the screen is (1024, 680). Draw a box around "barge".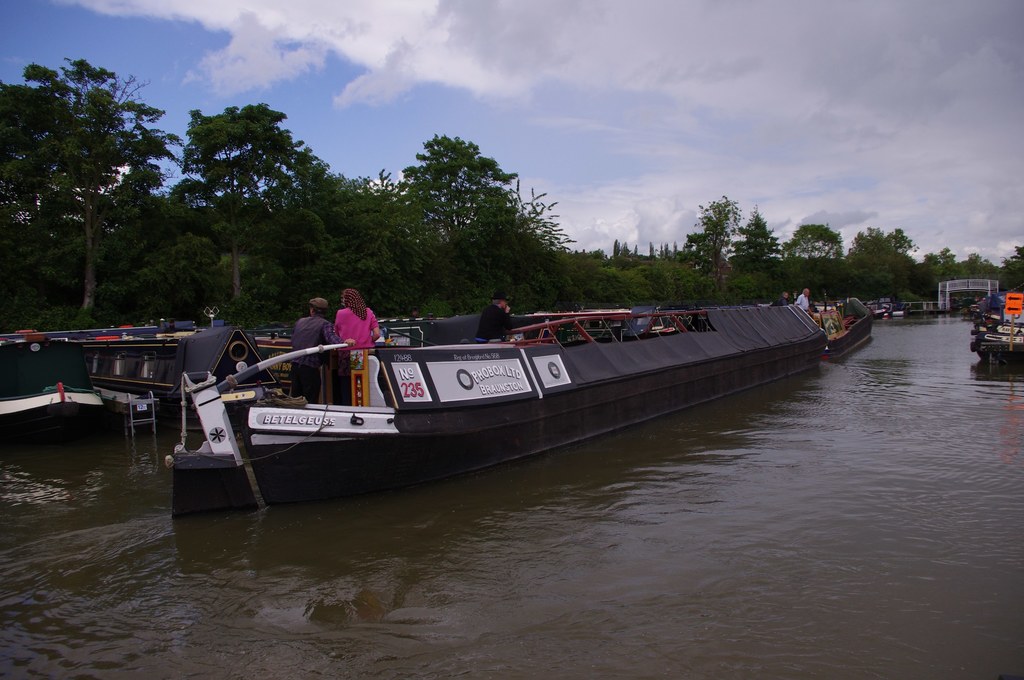
crop(972, 292, 1023, 360).
